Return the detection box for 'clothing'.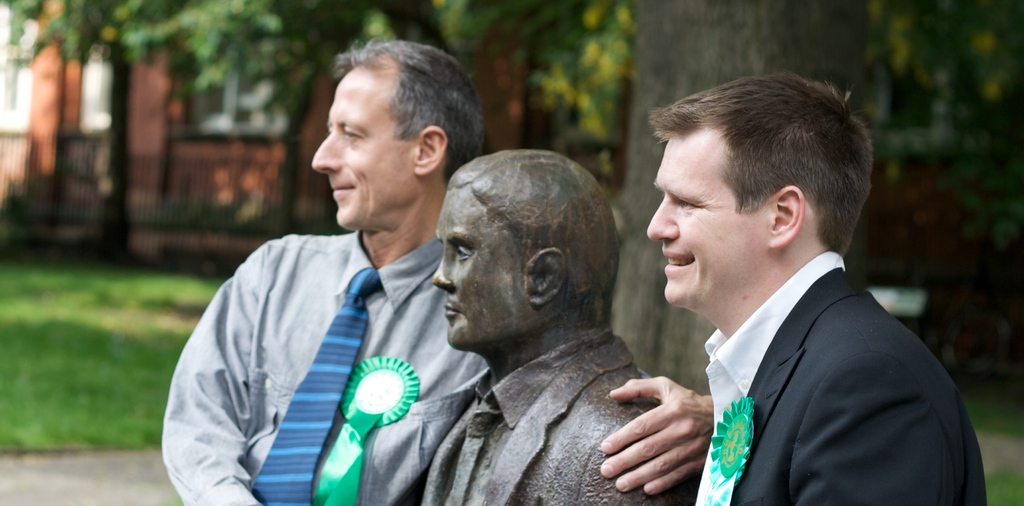
680:248:988:505.
